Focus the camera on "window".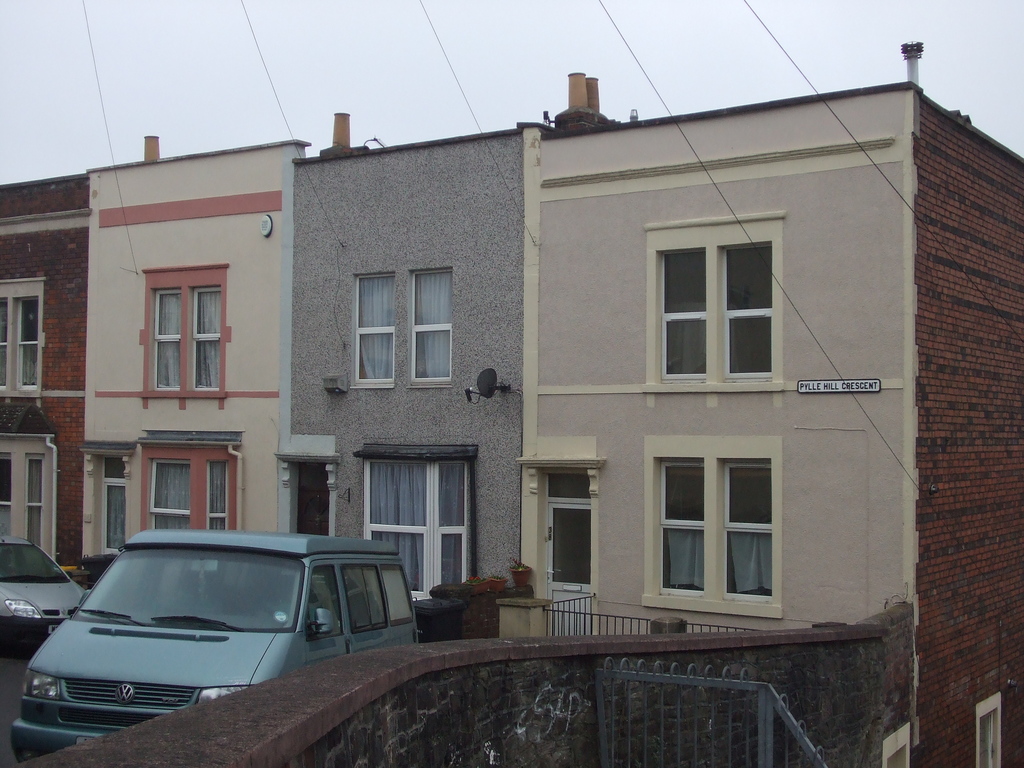
Focus region: 25, 451, 38, 567.
